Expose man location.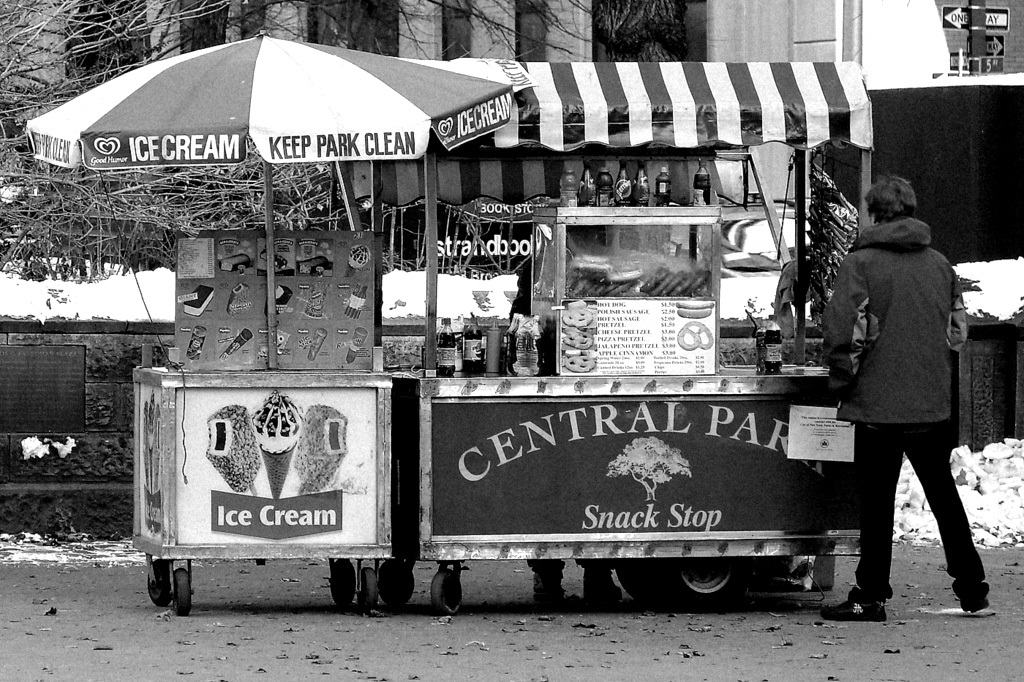
Exposed at Rect(819, 169, 1013, 631).
